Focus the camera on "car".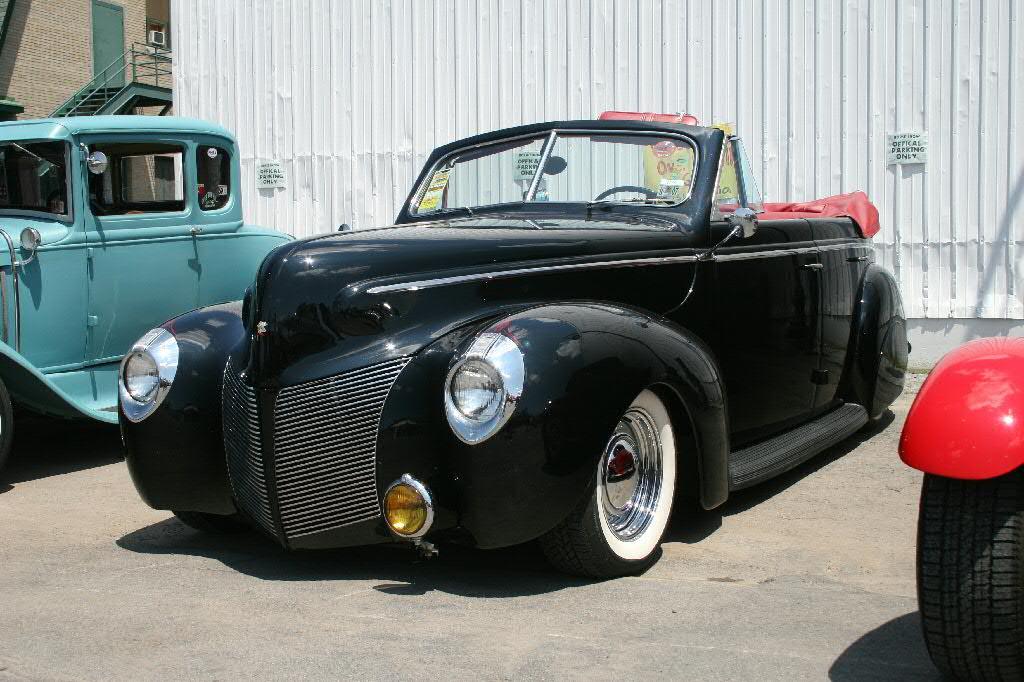
Focus region: l=97, t=115, r=887, b=587.
